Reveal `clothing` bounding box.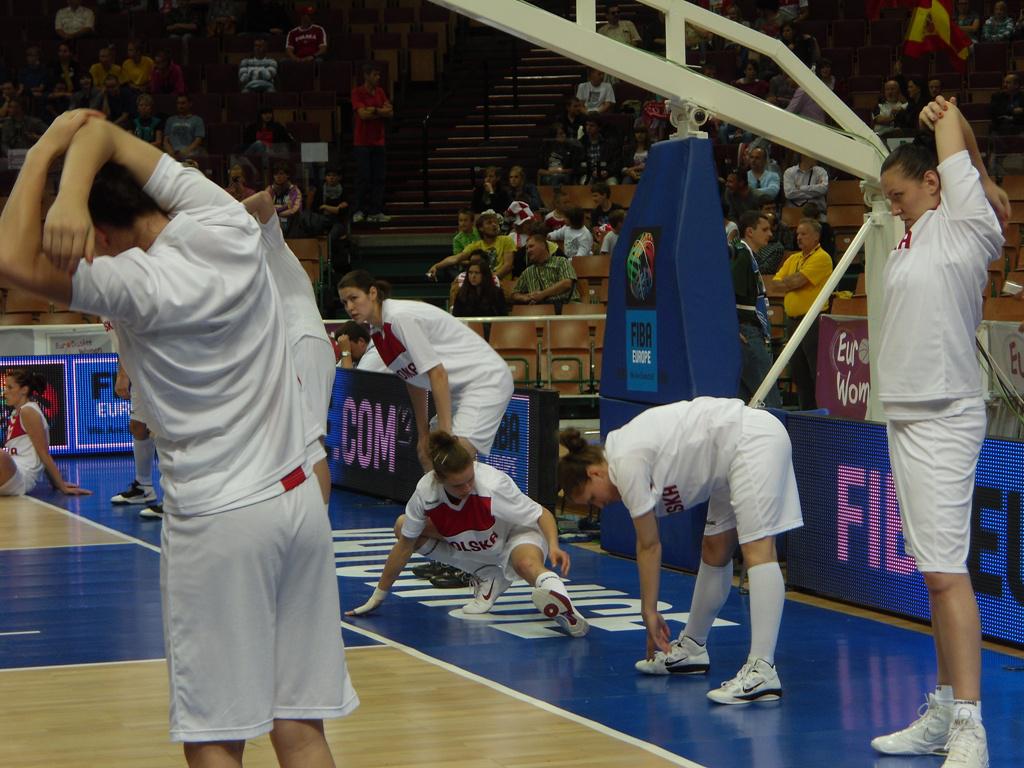
Revealed: x1=0 y1=399 x2=49 y2=494.
